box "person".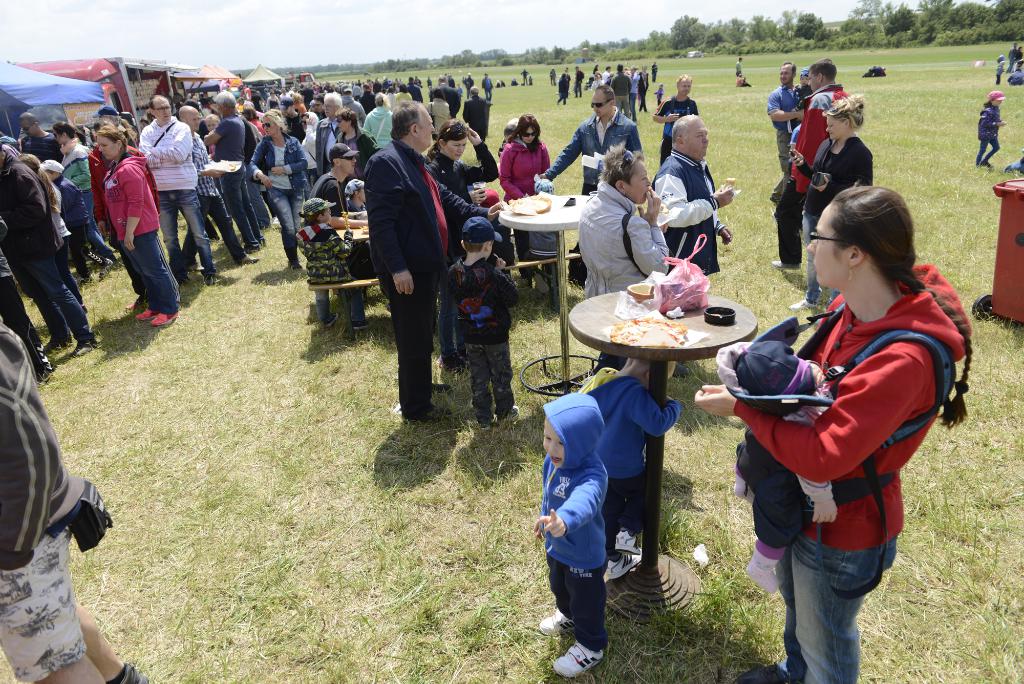
region(977, 93, 1007, 167).
